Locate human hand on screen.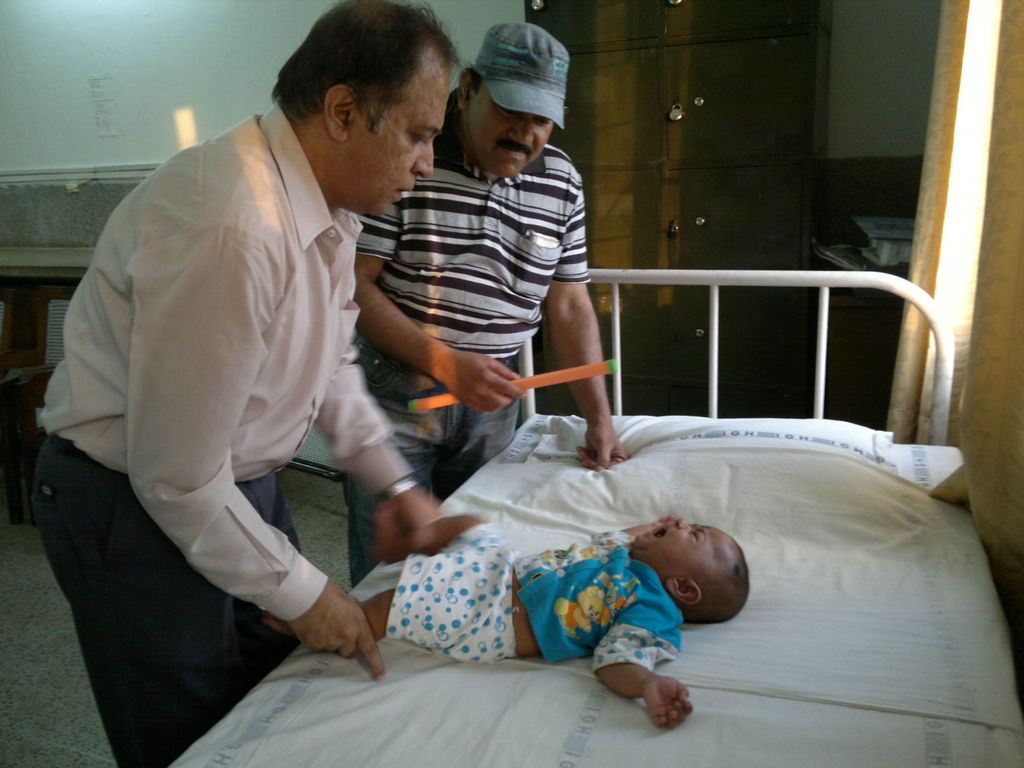
On screen at bbox=(638, 673, 696, 733).
